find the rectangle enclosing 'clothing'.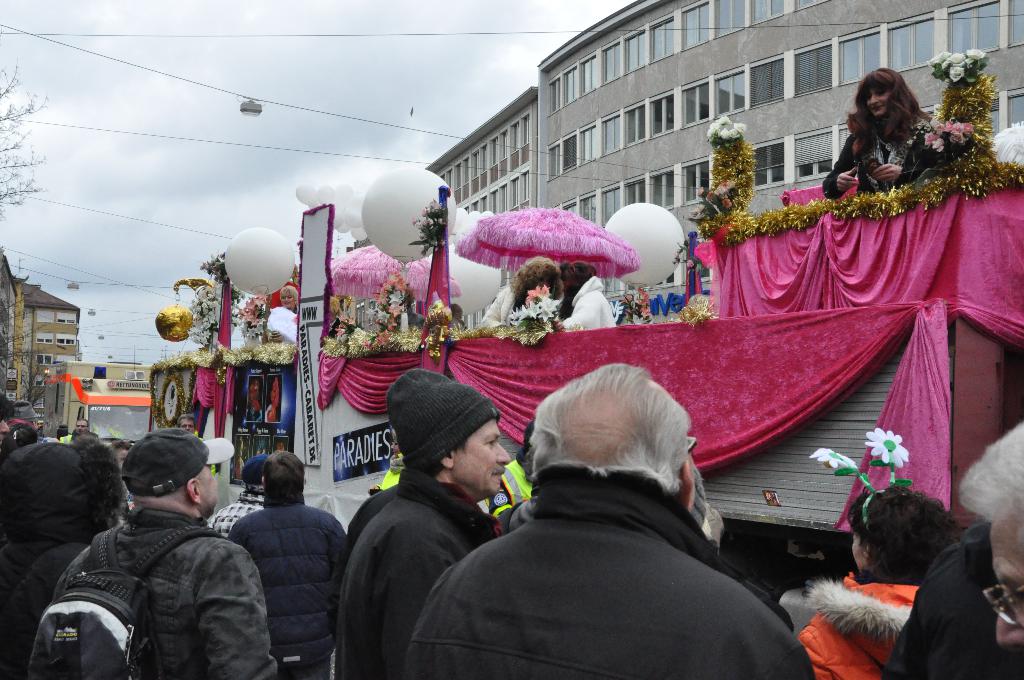
{"left": 819, "top": 113, "right": 952, "bottom": 191}.
